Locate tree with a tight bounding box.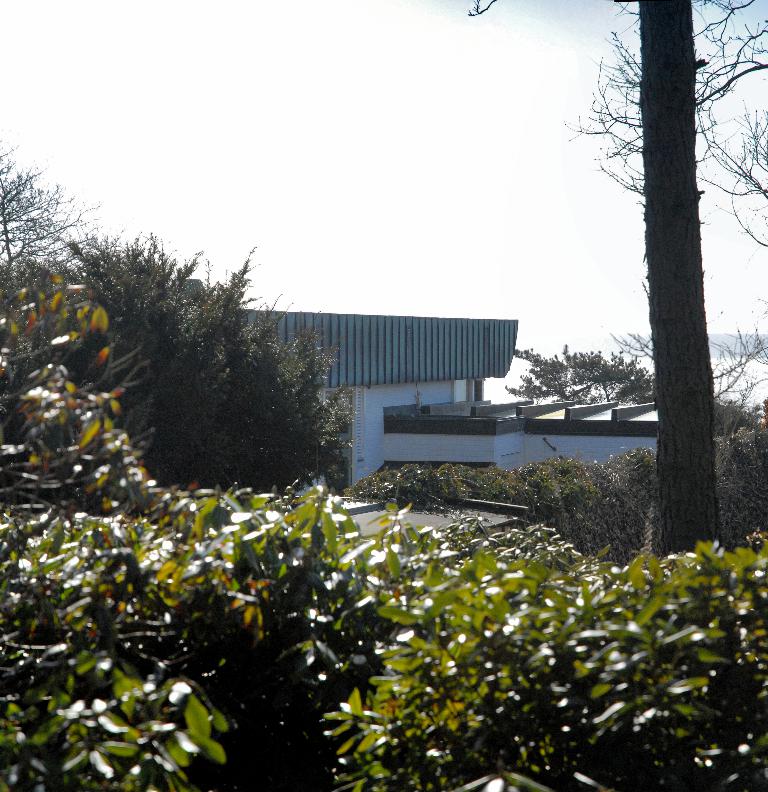
locate(0, 231, 357, 495).
